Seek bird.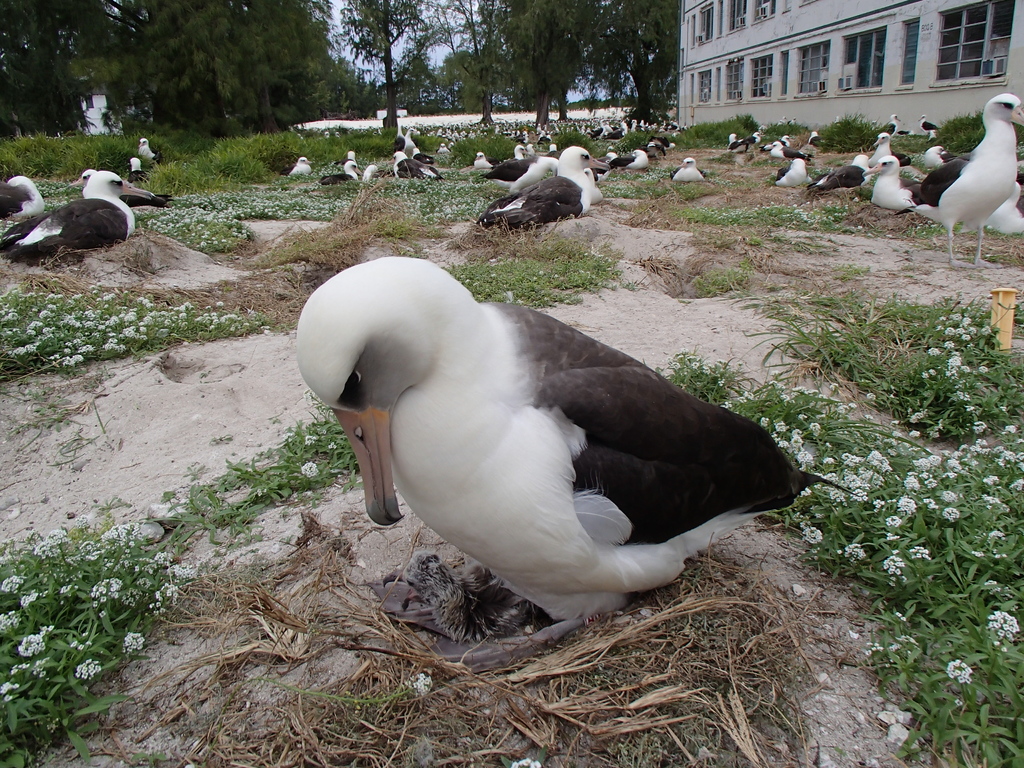
<region>646, 136, 678, 150</region>.
